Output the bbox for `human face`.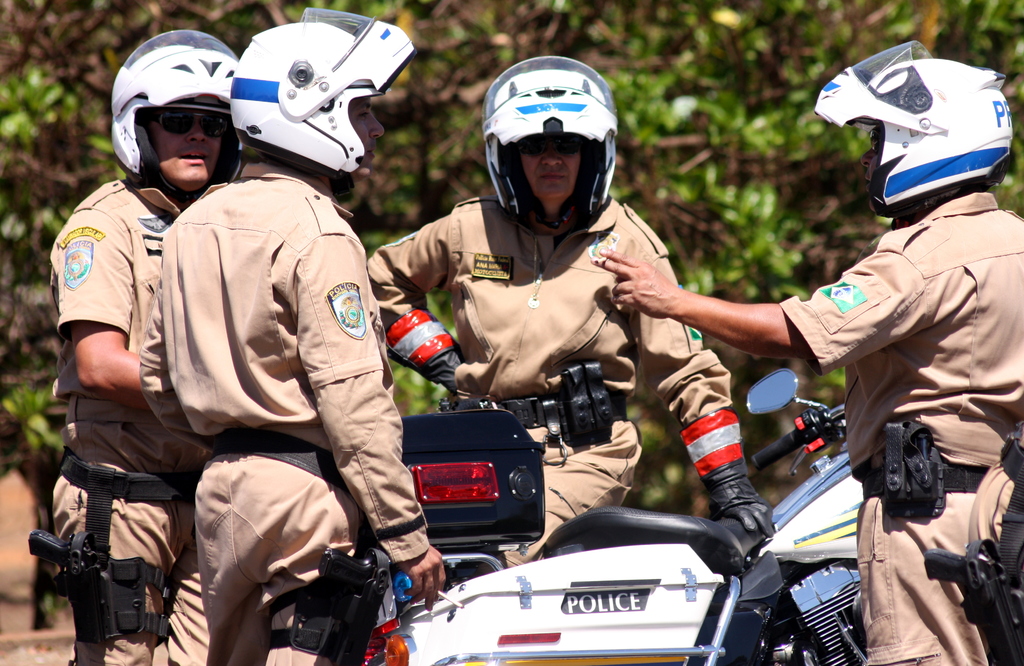
<box>144,108,225,194</box>.
